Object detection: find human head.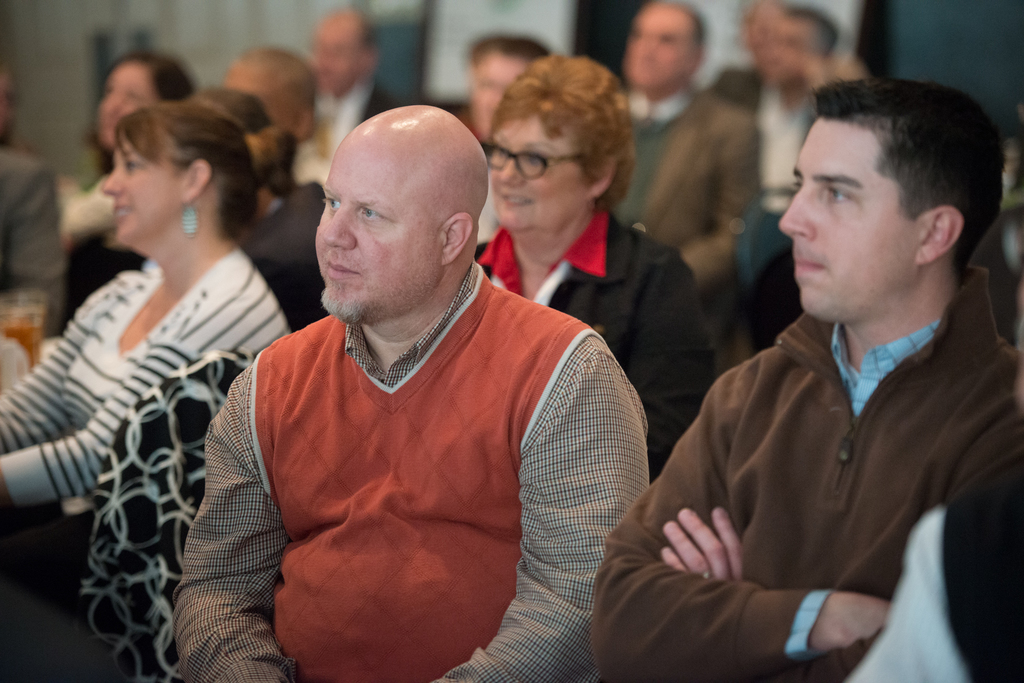
(left=304, top=3, right=378, bottom=95).
